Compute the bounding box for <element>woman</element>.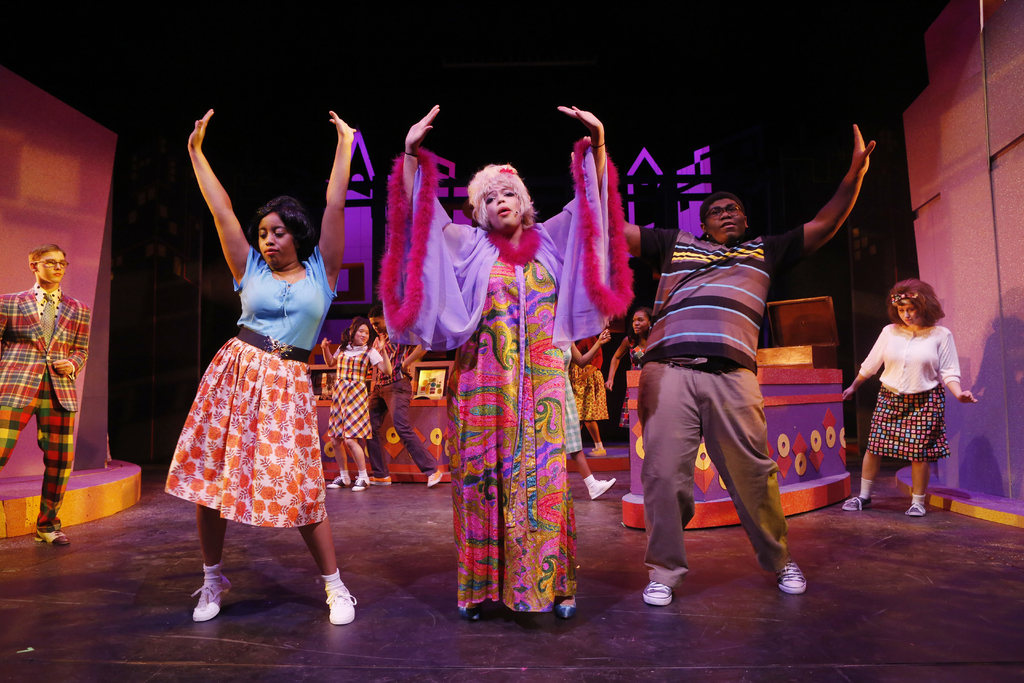
<bbox>157, 107, 355, 630</bbox>.
